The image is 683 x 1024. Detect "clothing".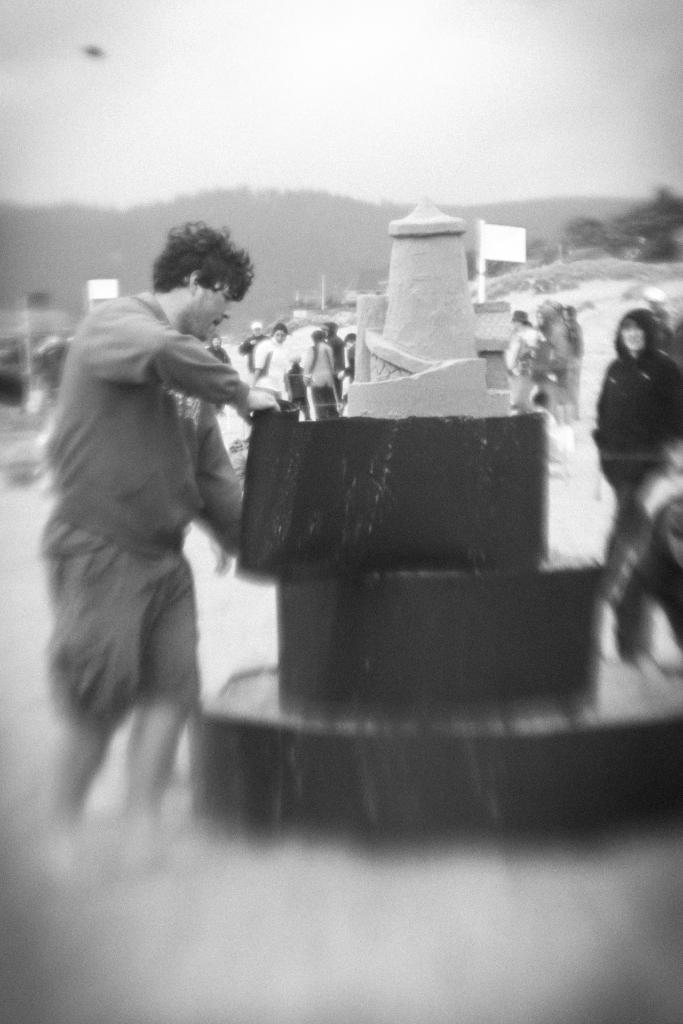
Detection: select_region(342, 339, 360, 377).
